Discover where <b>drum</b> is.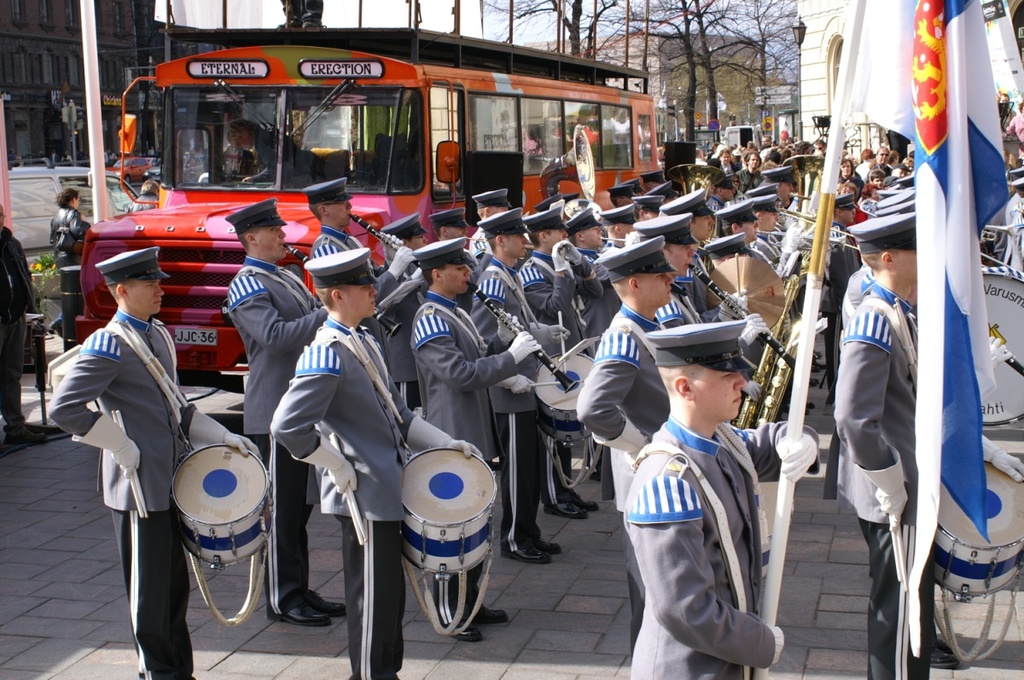
Discovered at region(978, 267, 1023, 430).
